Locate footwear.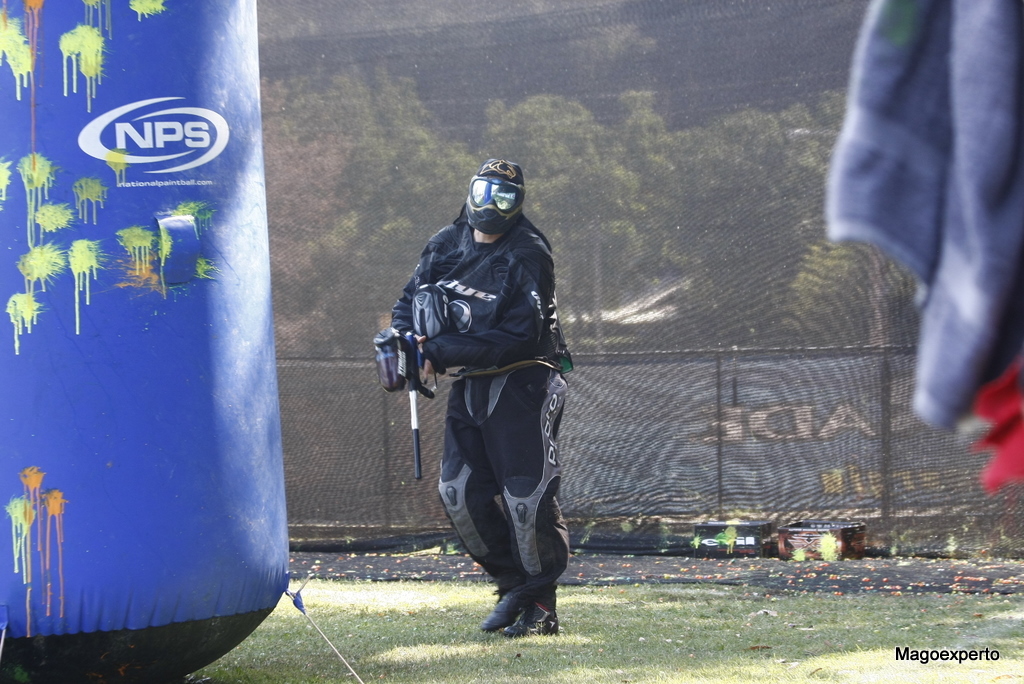
Bounding box: 498, 597, 561, 637.
